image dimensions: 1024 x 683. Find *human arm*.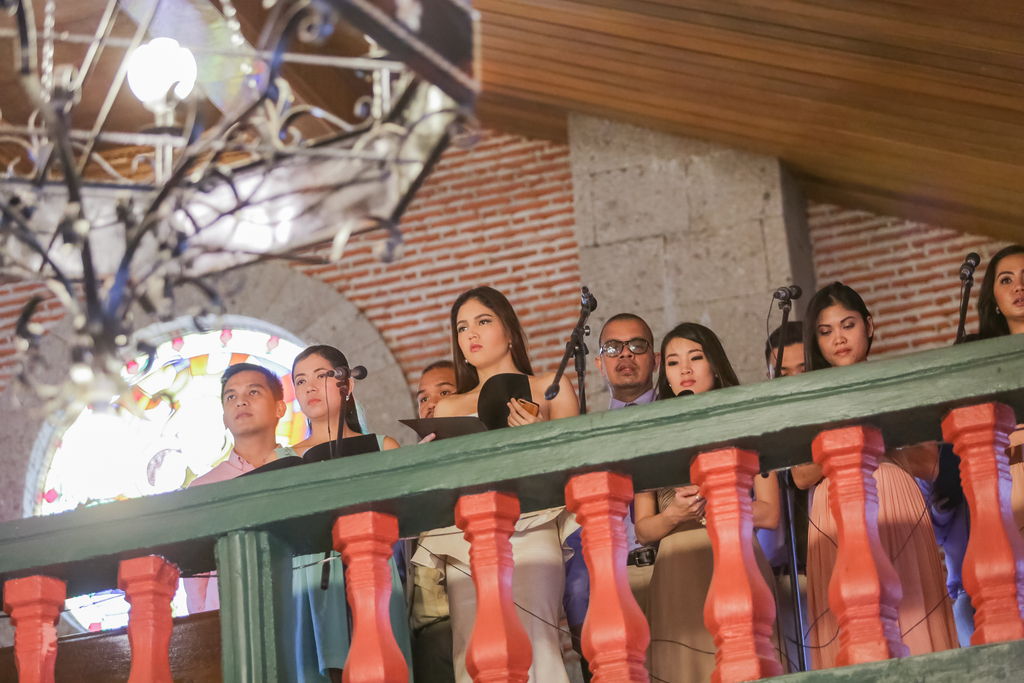
[746,468,780,531].
